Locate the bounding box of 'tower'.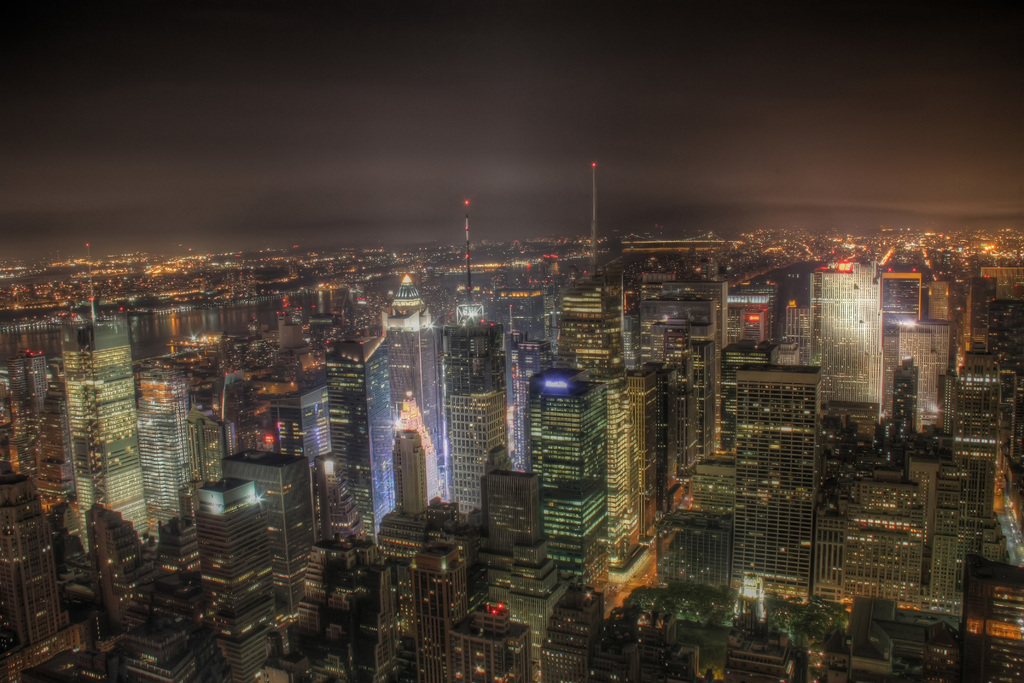
Bounding box: [388,277,442,497].
